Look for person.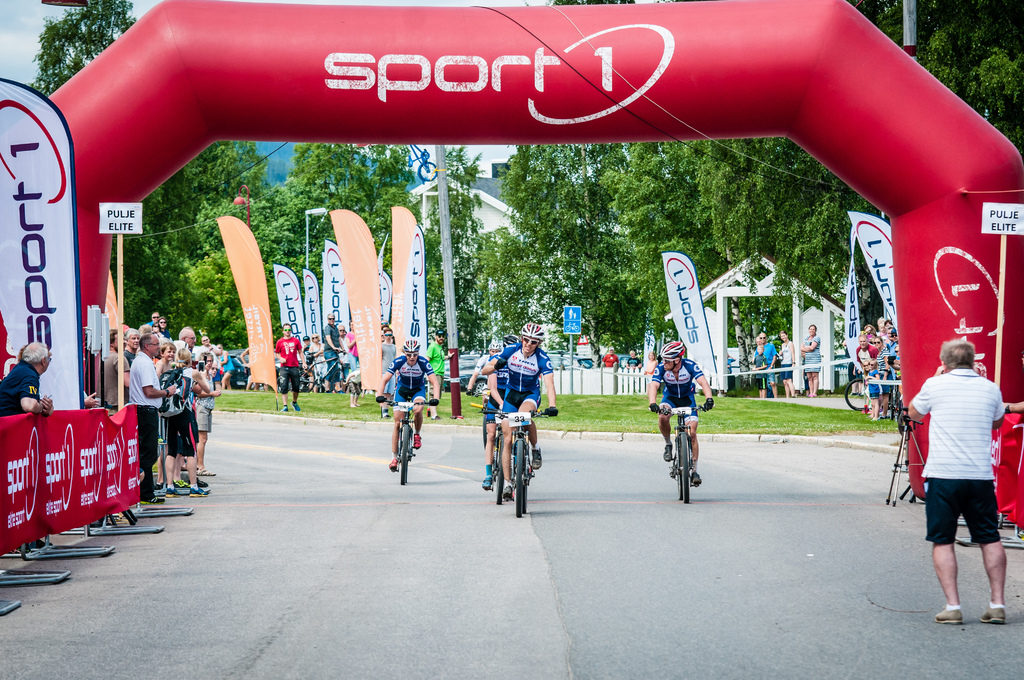
Found: box=[596, 345, 618, 366].
